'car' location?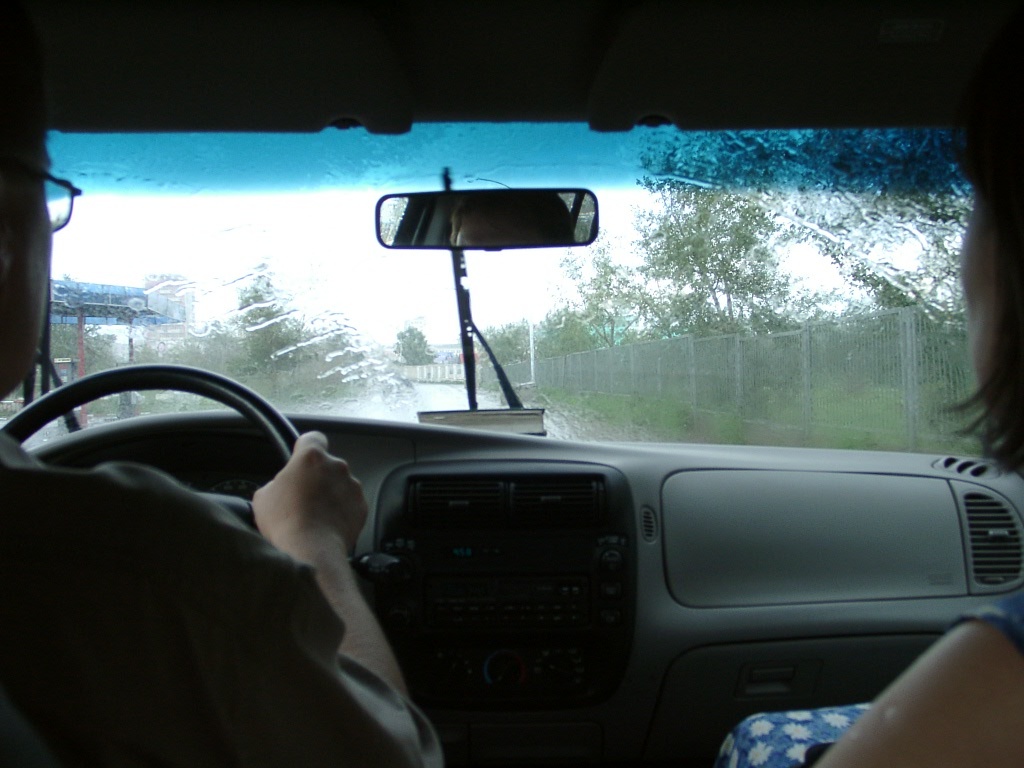
0:0:1023:767
